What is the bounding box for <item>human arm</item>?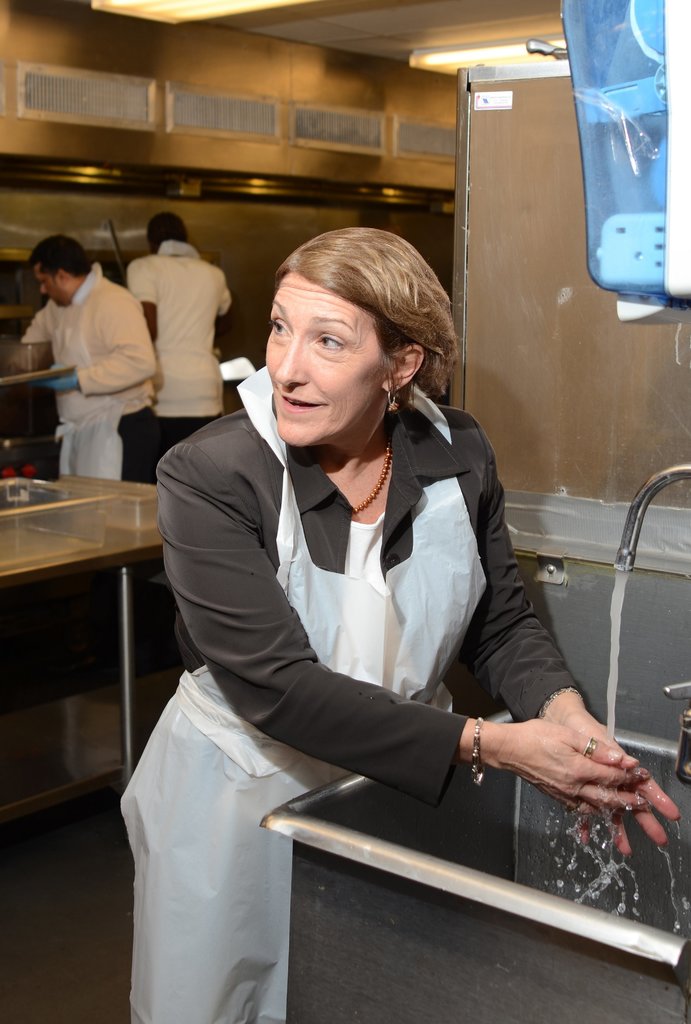
bbox=(462, 414, 672, 840).
